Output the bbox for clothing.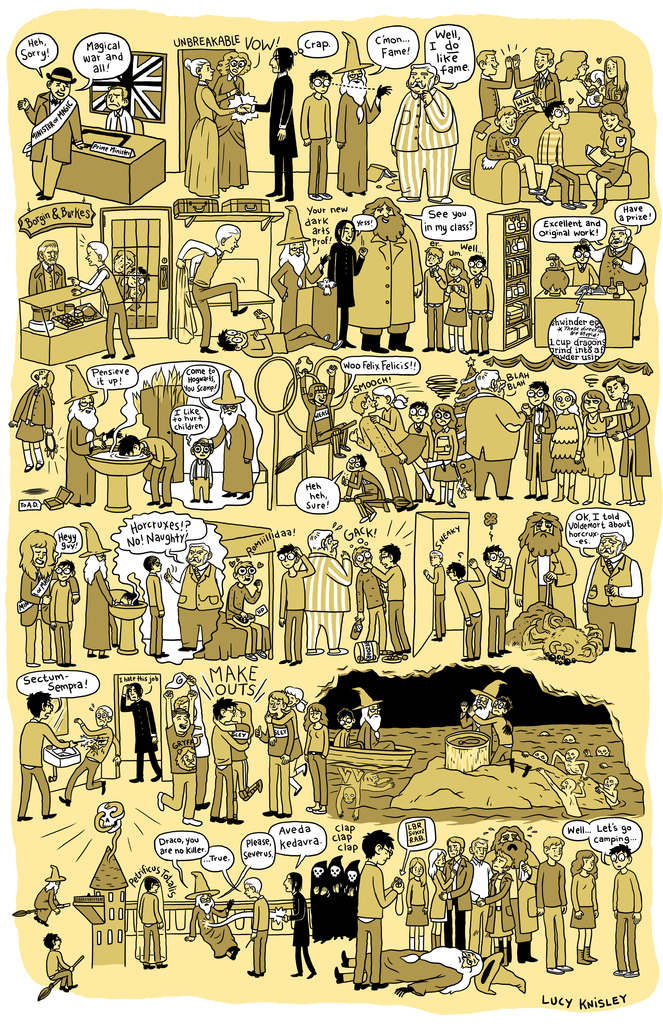
177,240,240,344.
